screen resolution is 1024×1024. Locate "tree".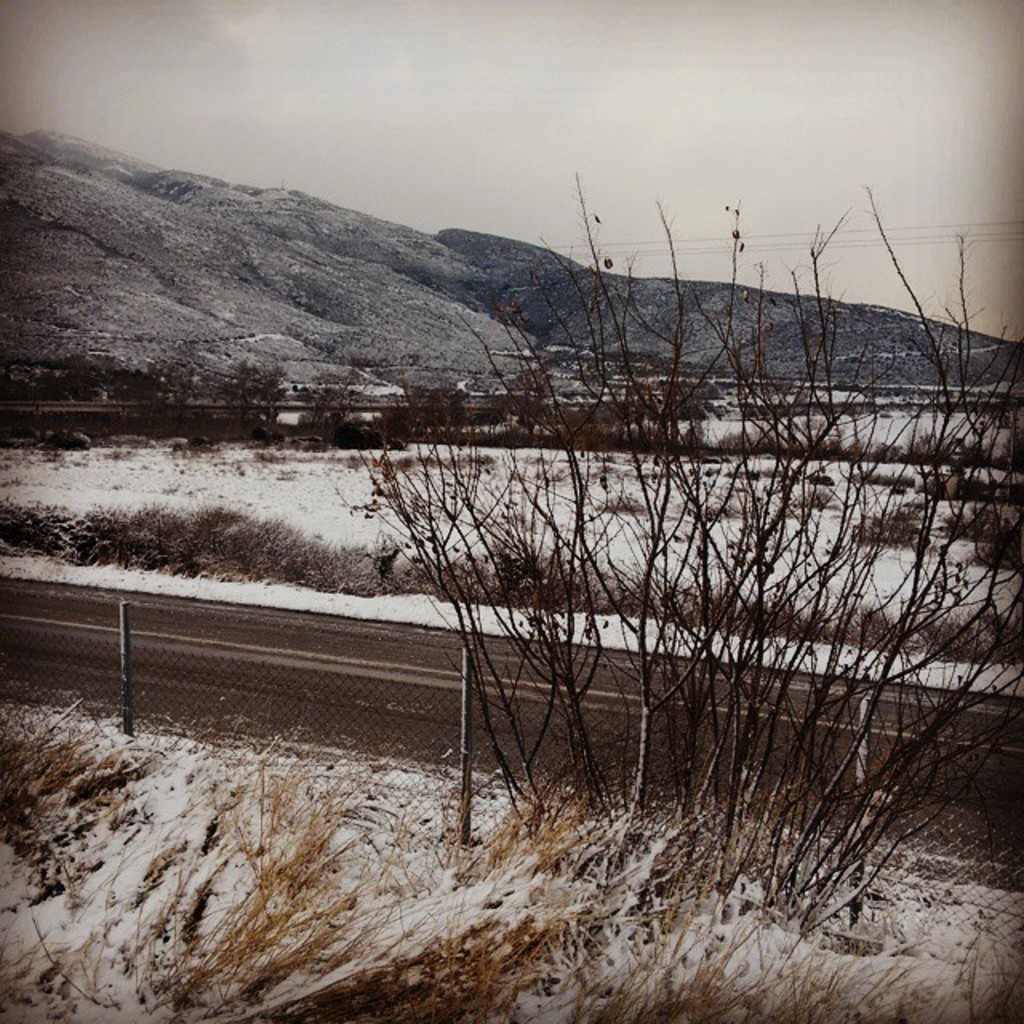
box(203, 352, 285, 437).
